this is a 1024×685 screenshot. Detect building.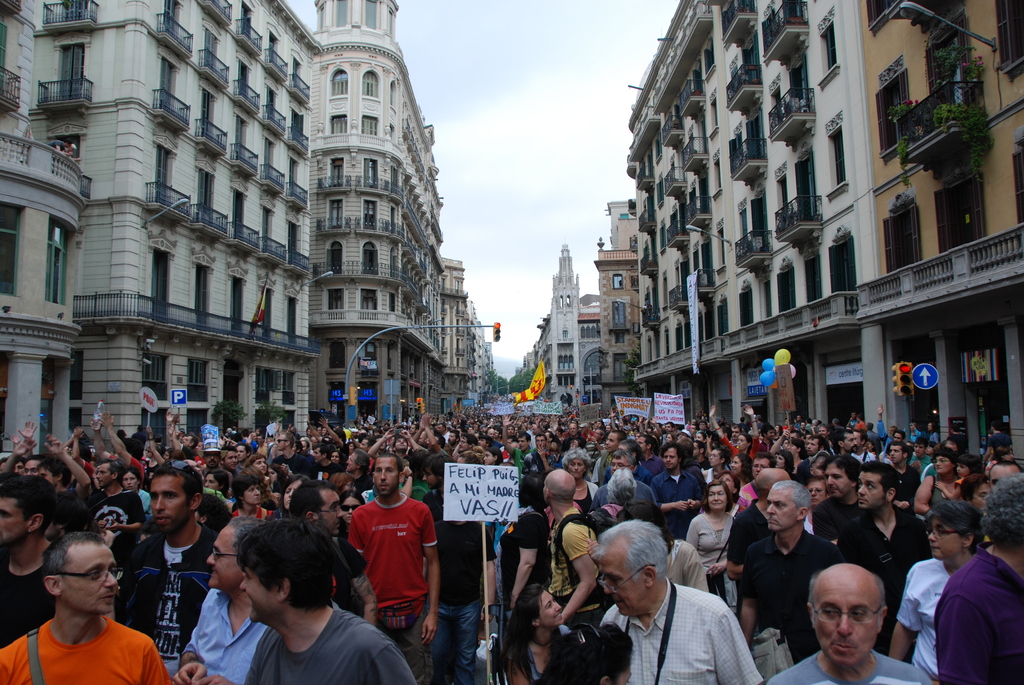
(592, 201, 641, 390).
